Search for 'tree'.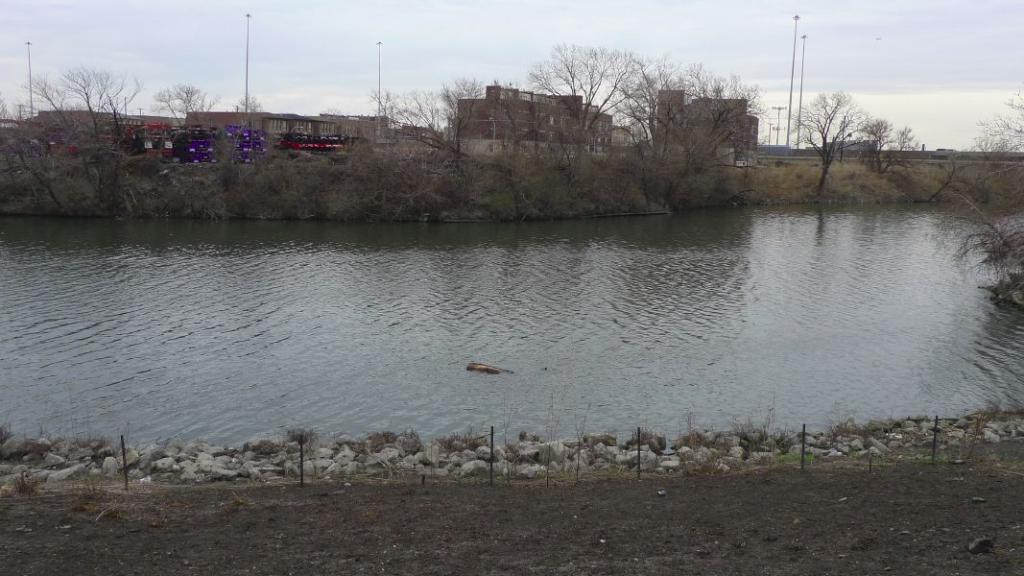
Found at x1=986 y1=96 x2=1023 y2=199.
